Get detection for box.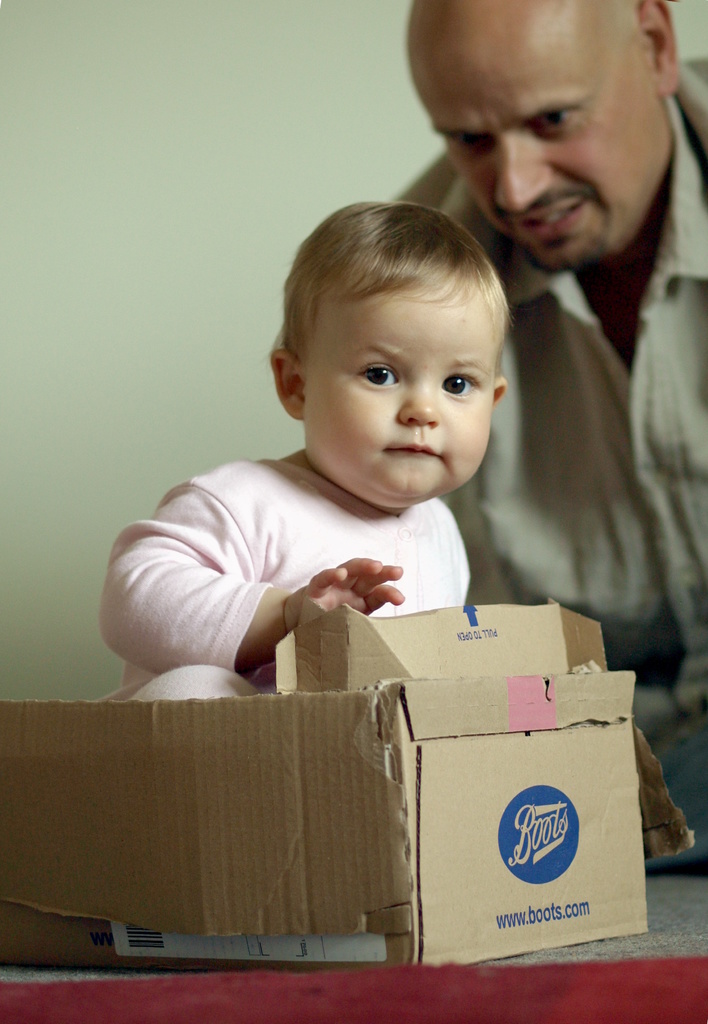
Detection: bbox=(0, 600, 650, 964).
